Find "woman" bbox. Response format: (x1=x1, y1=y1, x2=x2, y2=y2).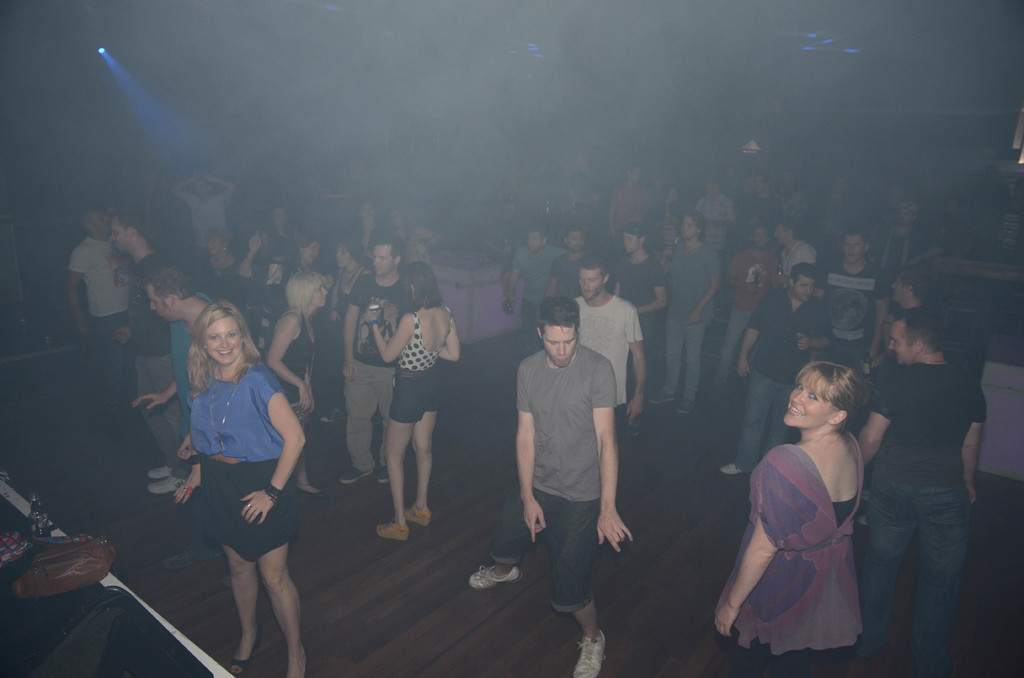
(x1=712, y1=361, x2=867, y2=677).
